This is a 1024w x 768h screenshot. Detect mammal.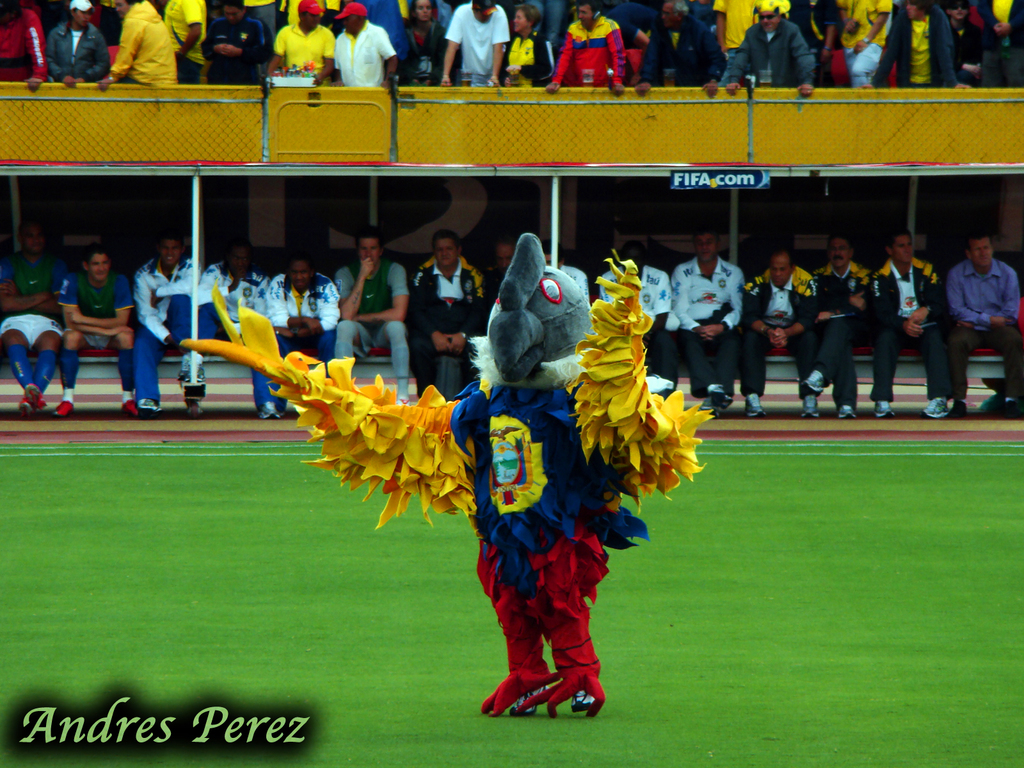
(813, 228, 878, 422).
